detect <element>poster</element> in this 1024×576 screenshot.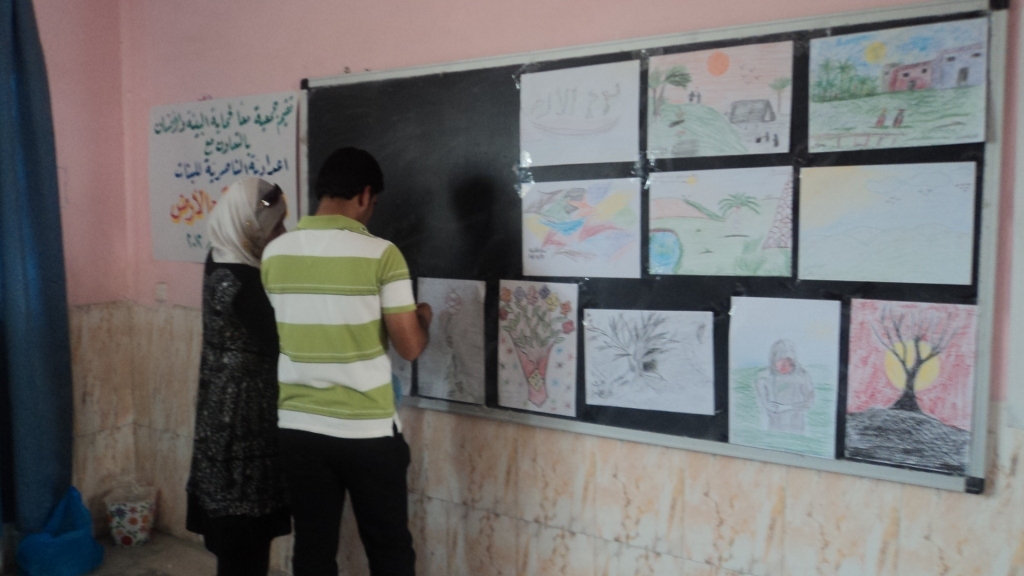
Detection: l=648, t=164, r=795, b=275.
